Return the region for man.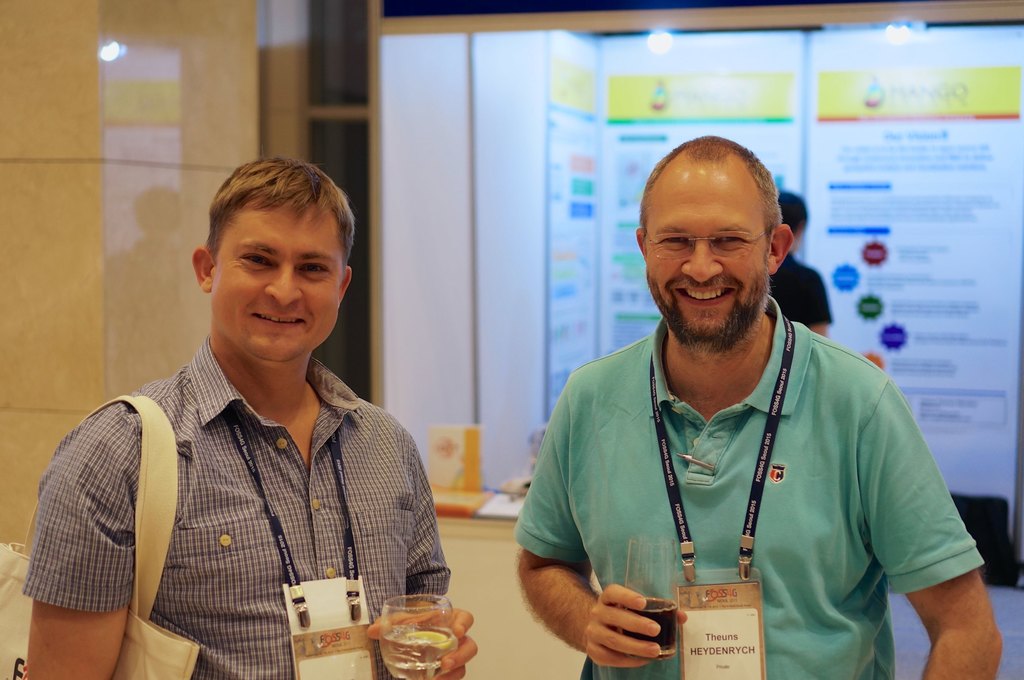
506, 130, 1004, 679.
